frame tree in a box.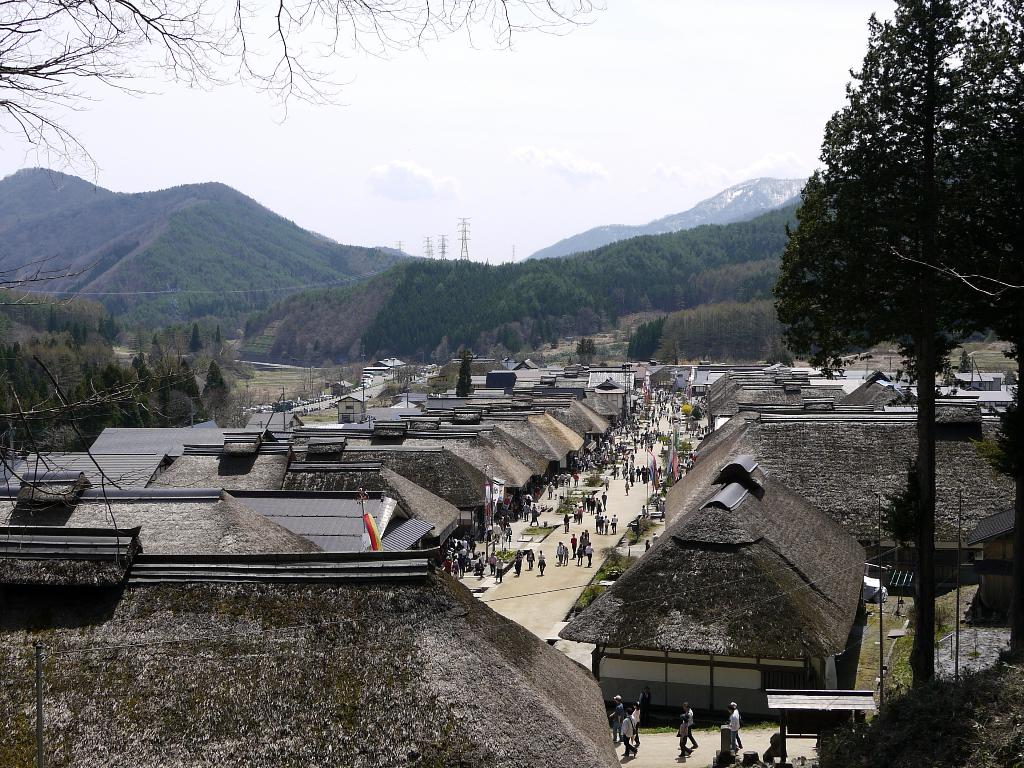
385:380:406:404.
